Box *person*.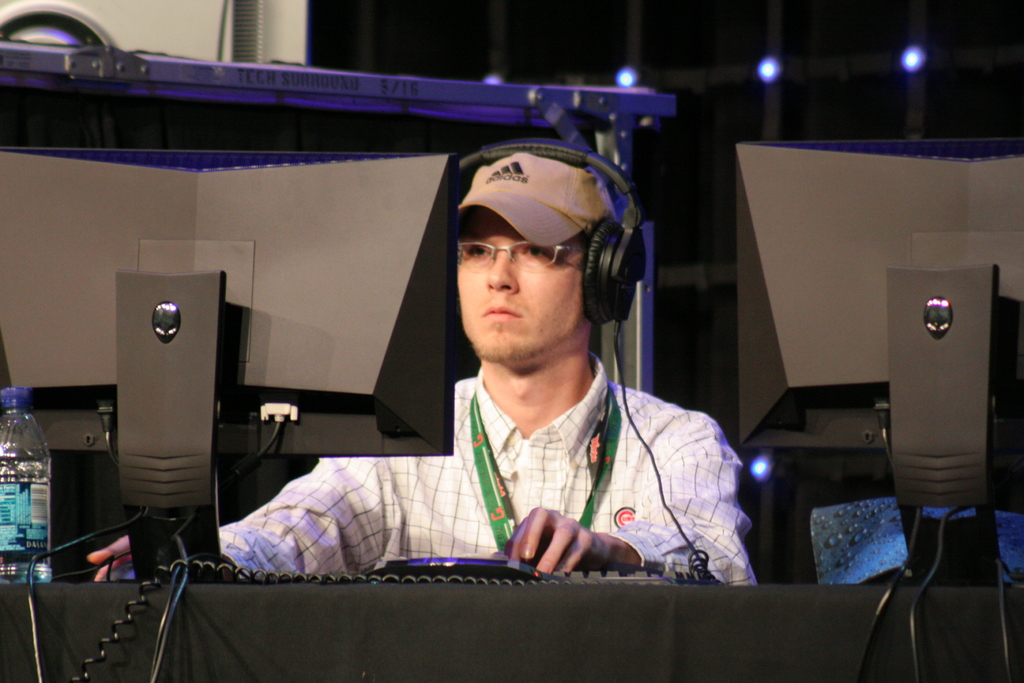
rect(86, 150, 760, 586).
